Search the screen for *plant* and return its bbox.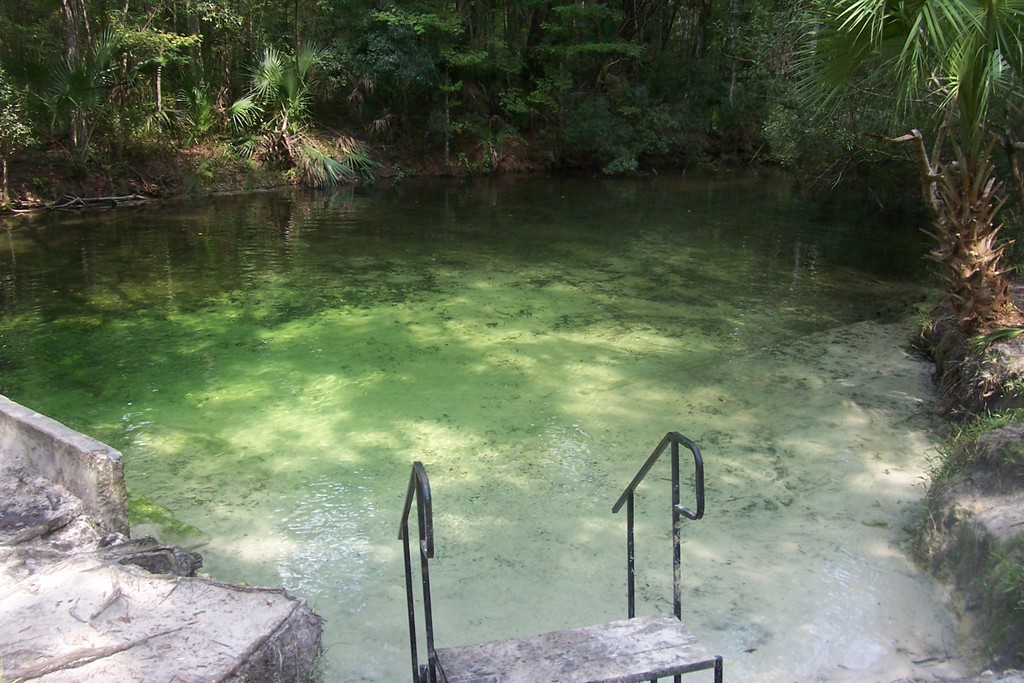
Found: l=968, t=527, r=1023, b=659.
